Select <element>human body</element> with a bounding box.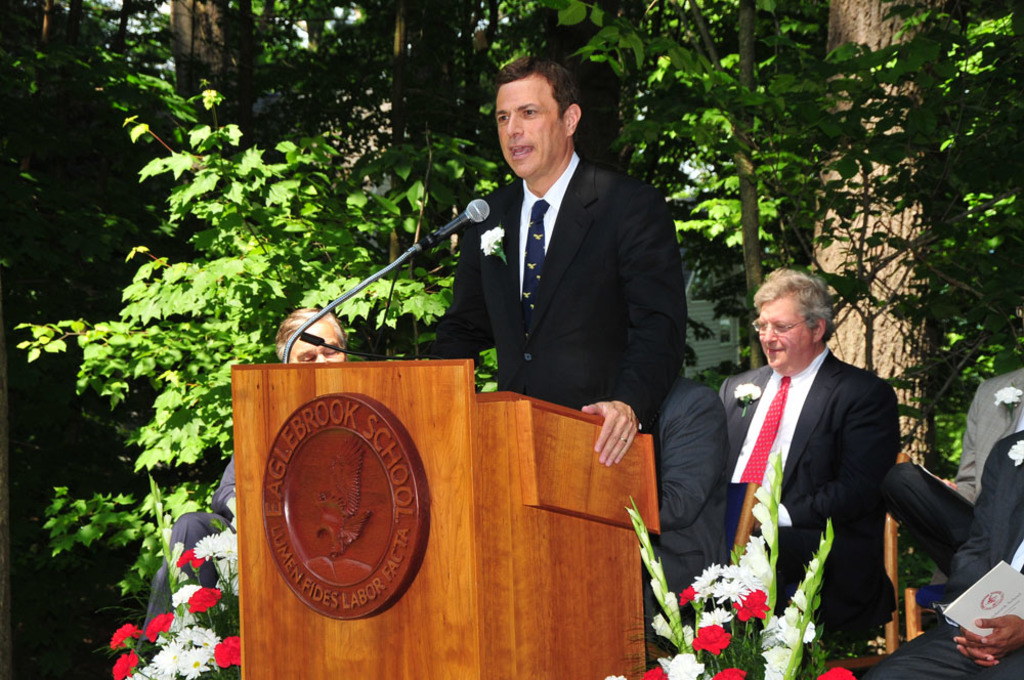
<bbox>657, 372, 726, 627</bbox>.
